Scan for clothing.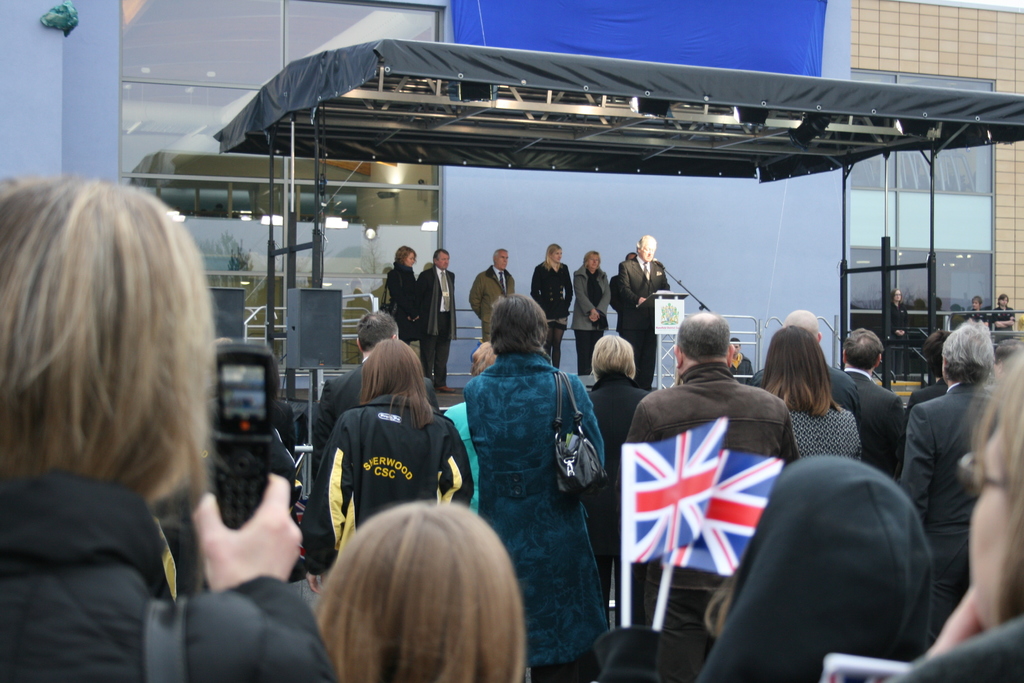
Scan result: locate(903, 384, 999, 630).
